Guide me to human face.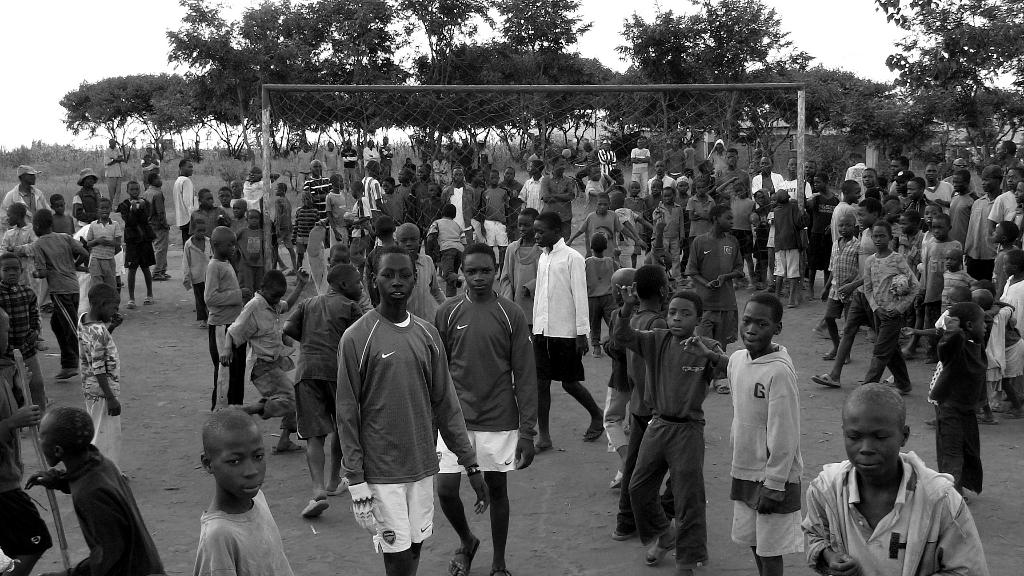
Guidance: 220:235:237:257.
